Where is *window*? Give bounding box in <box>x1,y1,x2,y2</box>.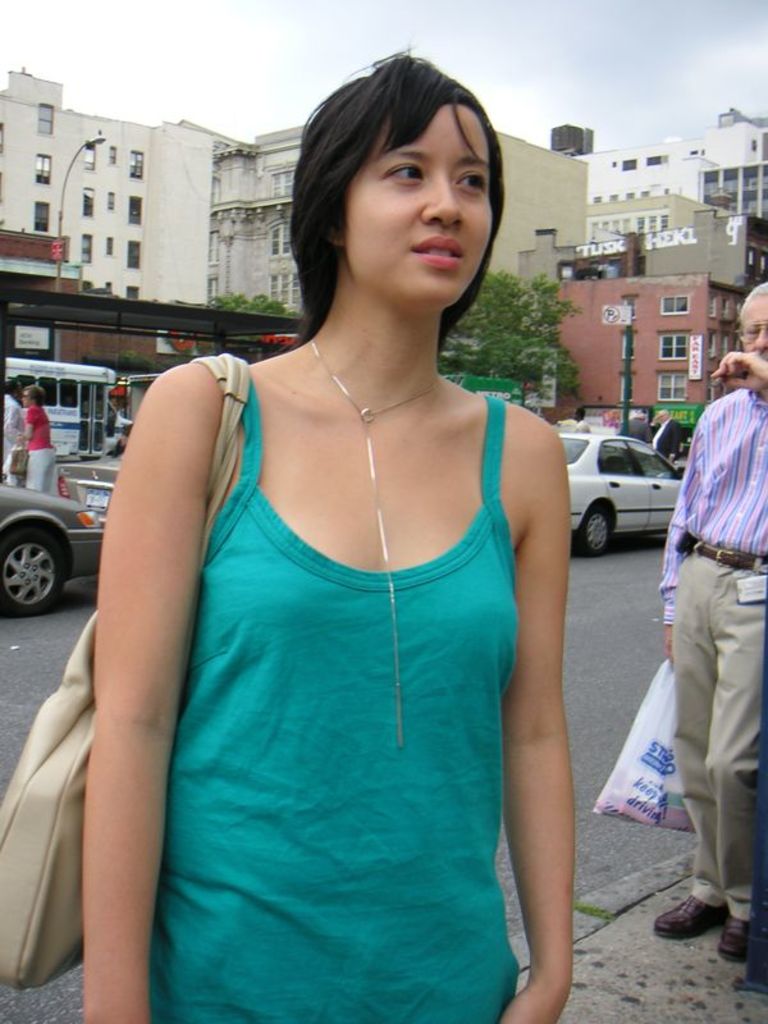
<box>87,141,95,174</box>.
